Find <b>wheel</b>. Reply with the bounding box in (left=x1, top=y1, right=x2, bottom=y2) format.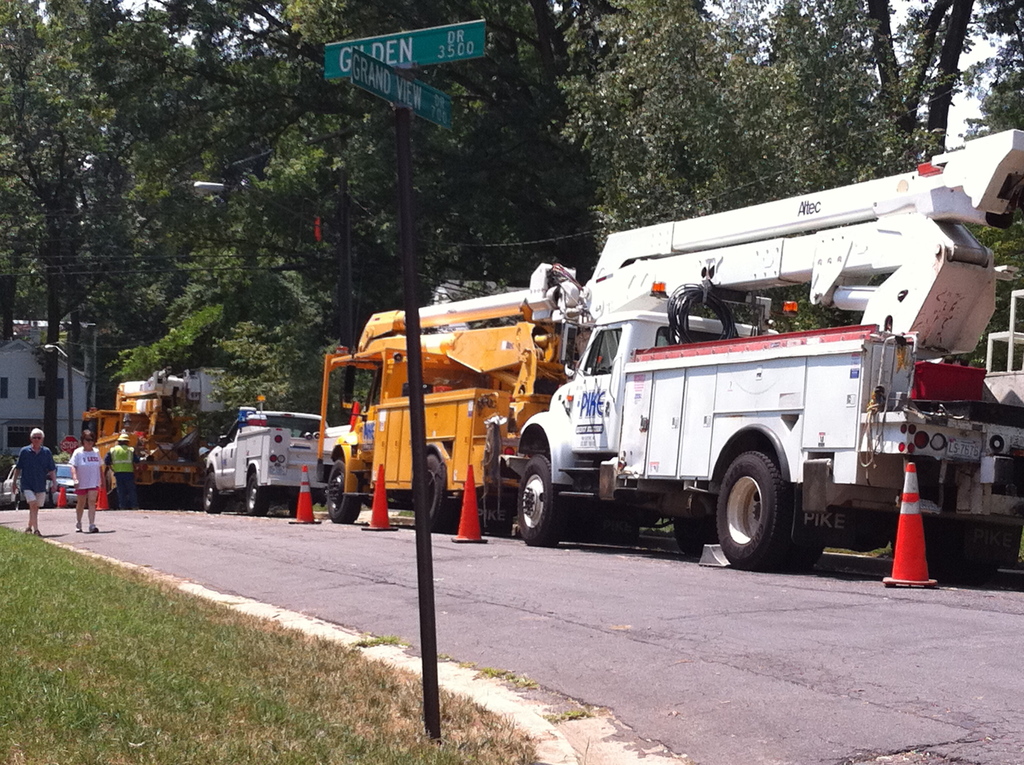
(left=203, top=472, right=228, bottom=514).
